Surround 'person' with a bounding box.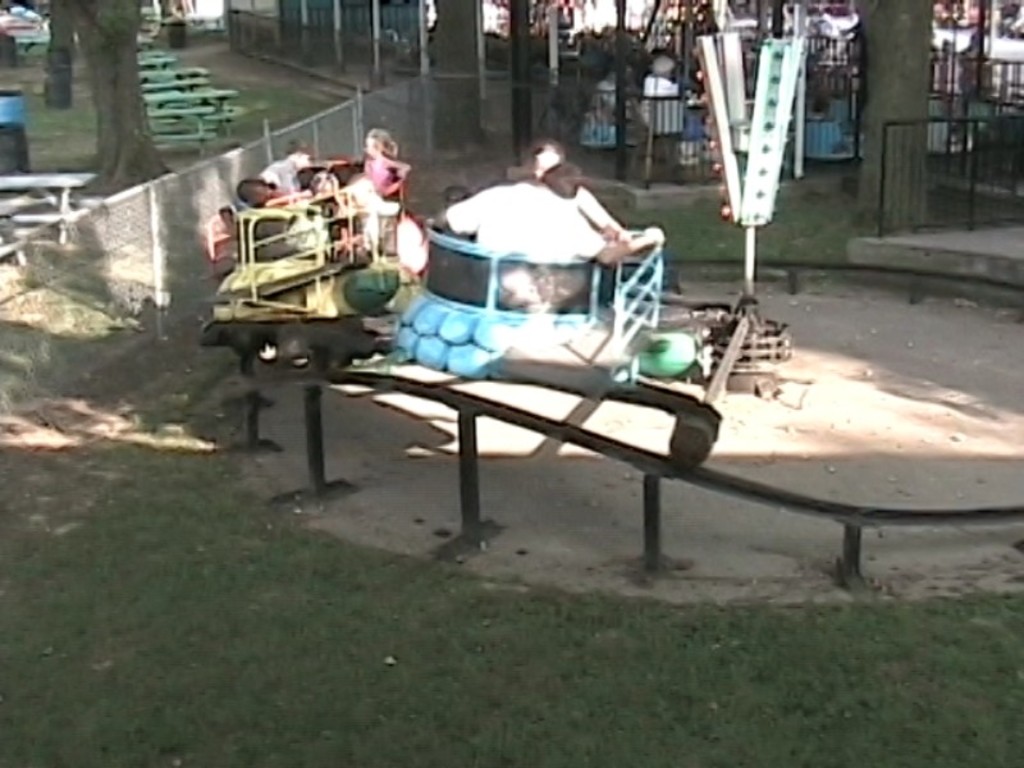
<bbox>521, 131, 634, 233</bbox>.
